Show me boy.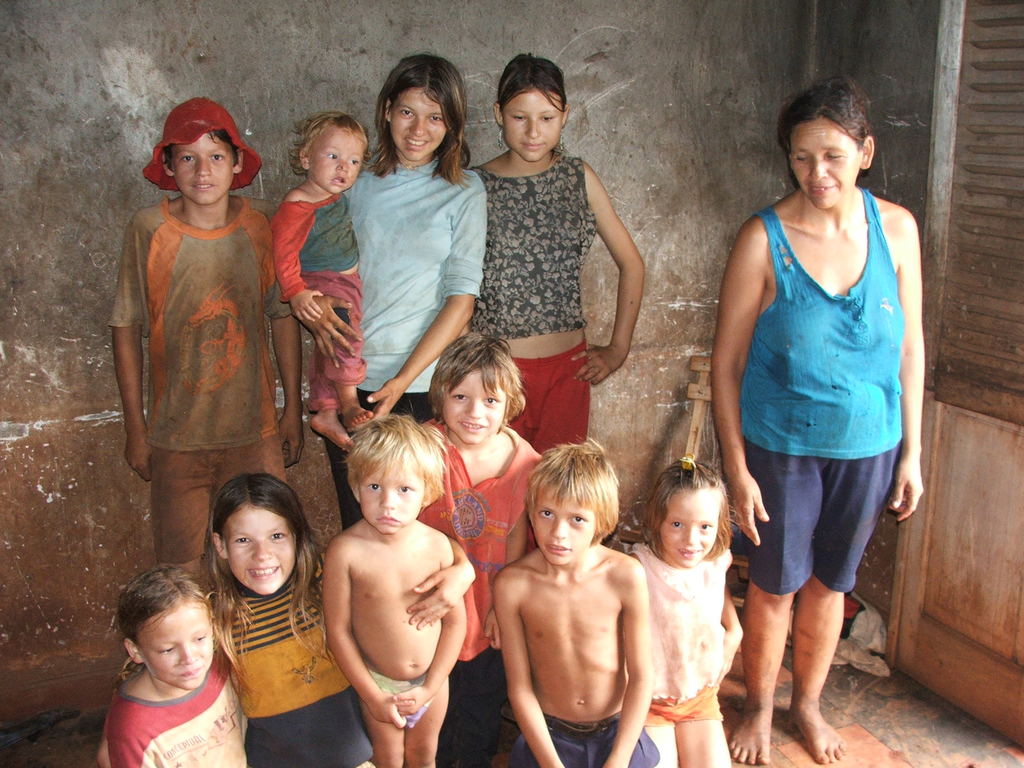
boy is here: (x1=321, y1=412, x2=469, y2=767).
